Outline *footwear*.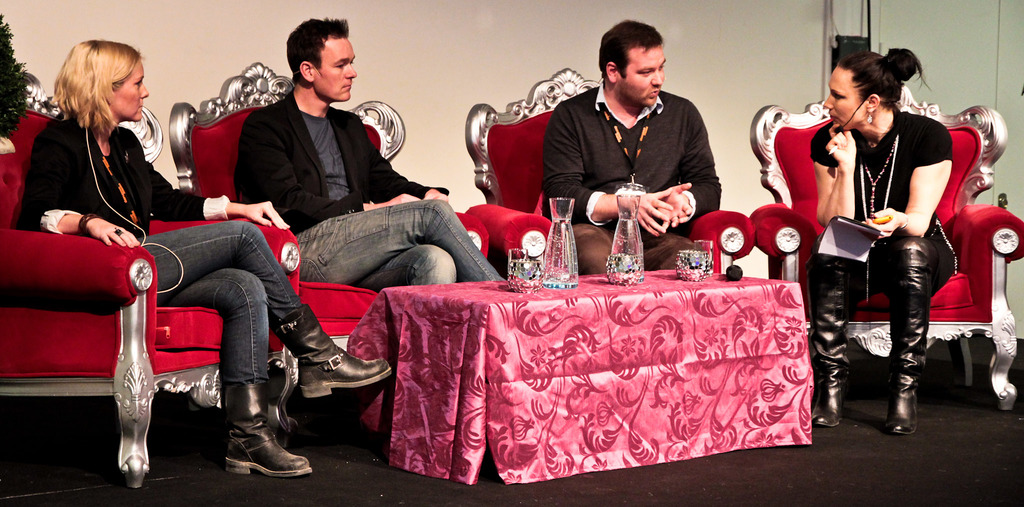
Outline: crop(803, 258, 858, 429).
